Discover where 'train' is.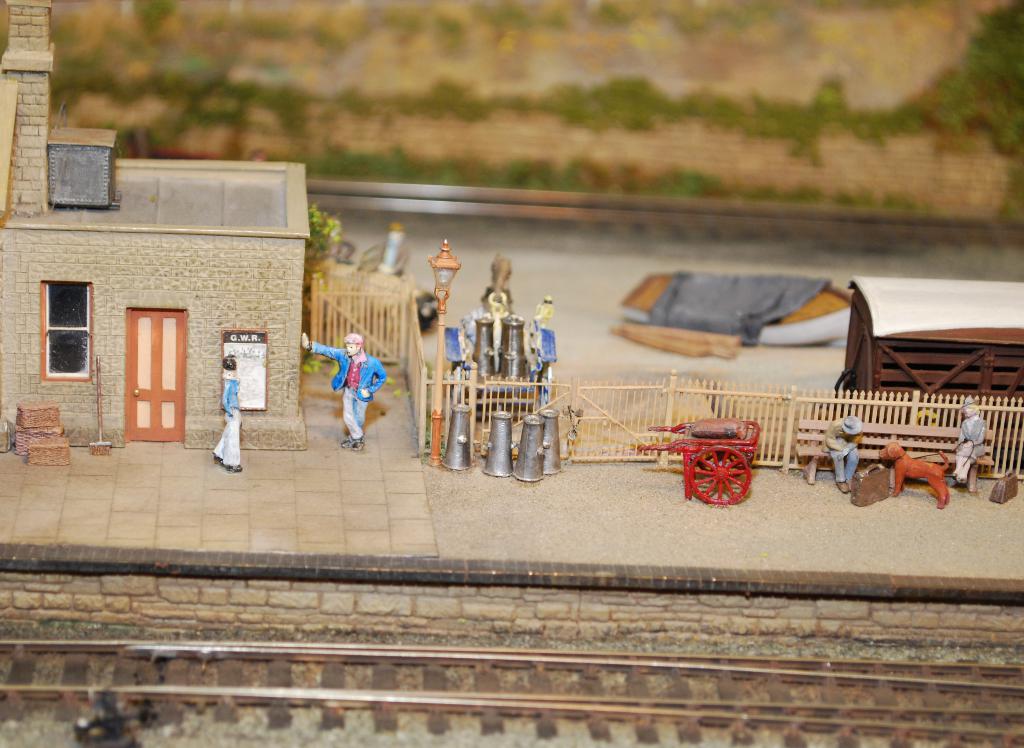
Discovered at {"x1": 831, "y1": 282, "x2": 1023, "y2": 458}.
